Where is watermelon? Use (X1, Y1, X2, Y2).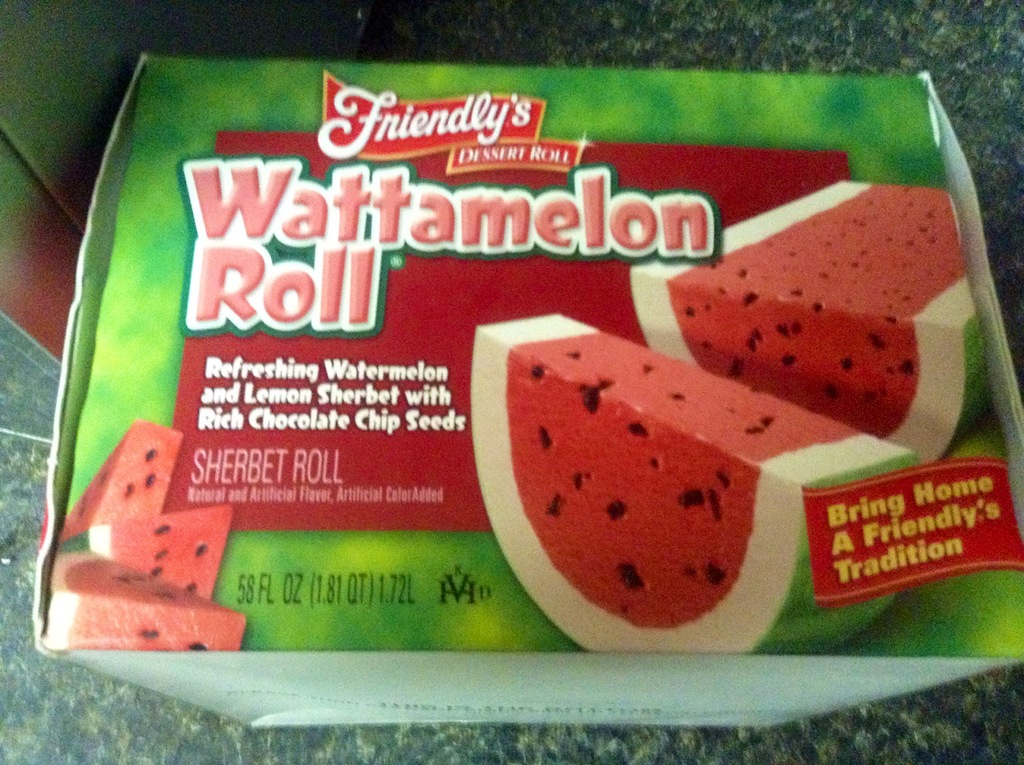
(472, 307, 923, 651).
